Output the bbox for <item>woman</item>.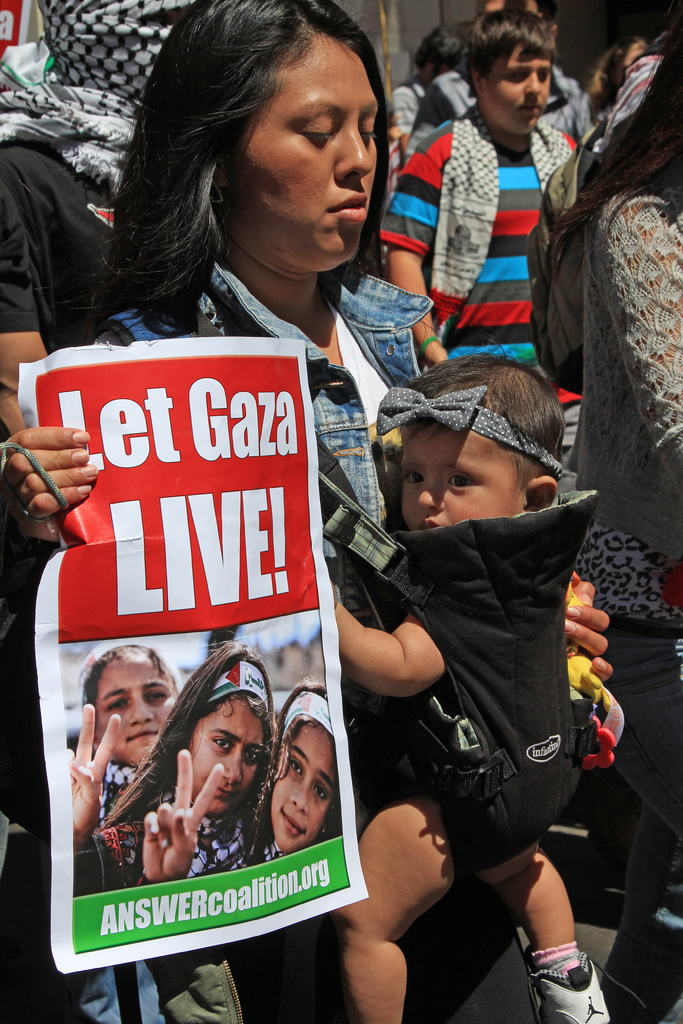
rect(64, 644, 178, 817).
